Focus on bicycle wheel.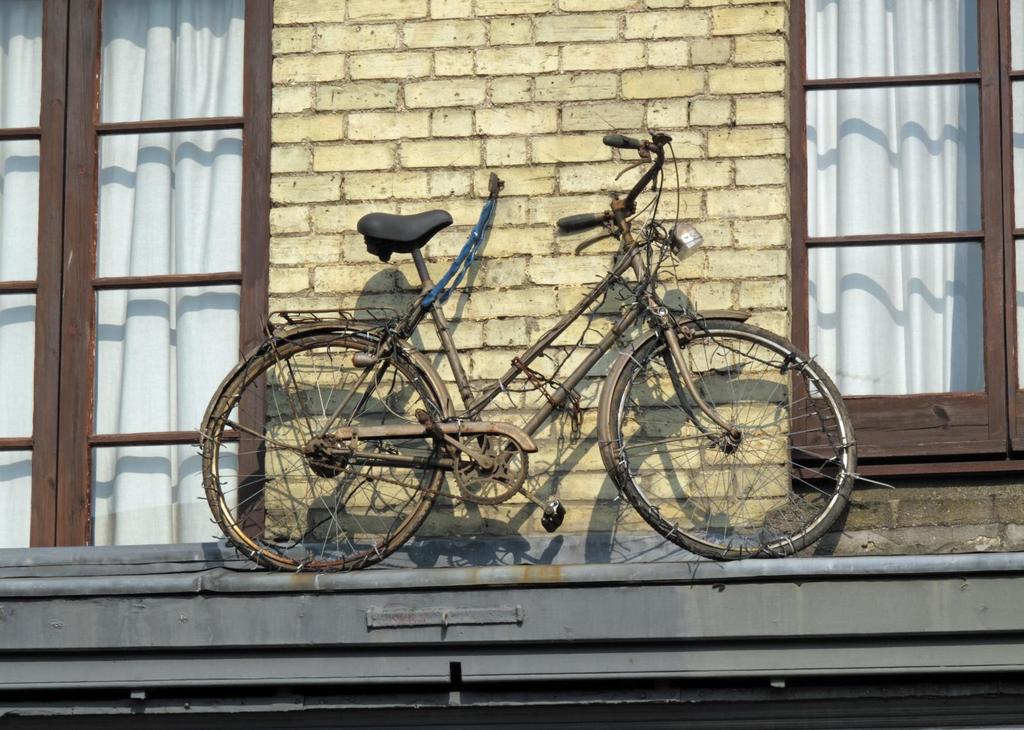
Focused at left=196, top=336, right=451, bottom=580.
